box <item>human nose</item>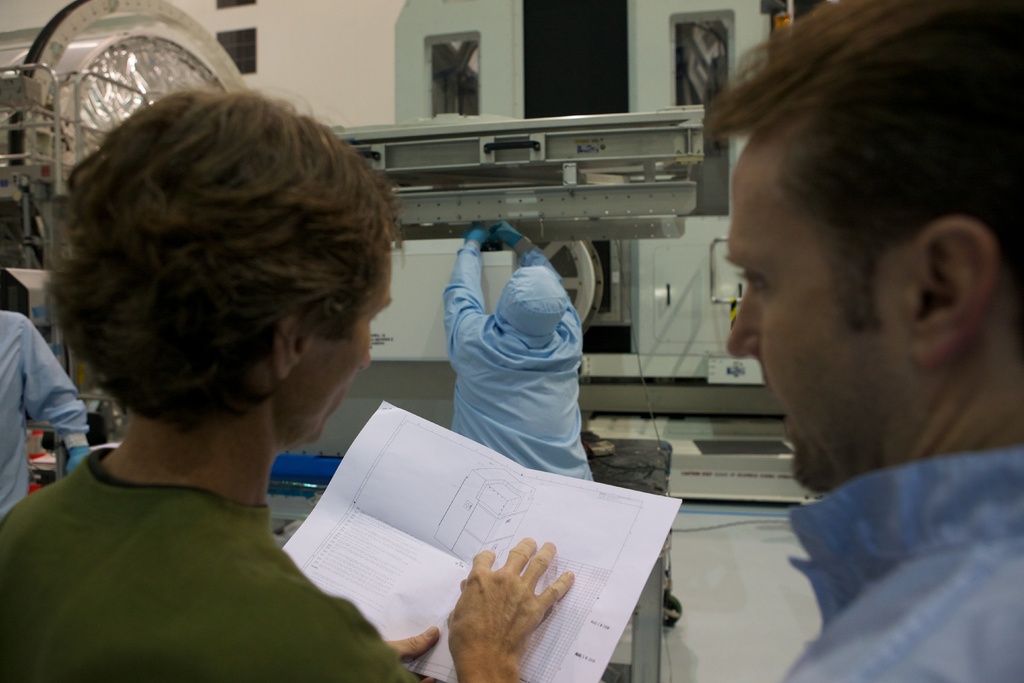
<region>730, 286, 761, 353</region>
